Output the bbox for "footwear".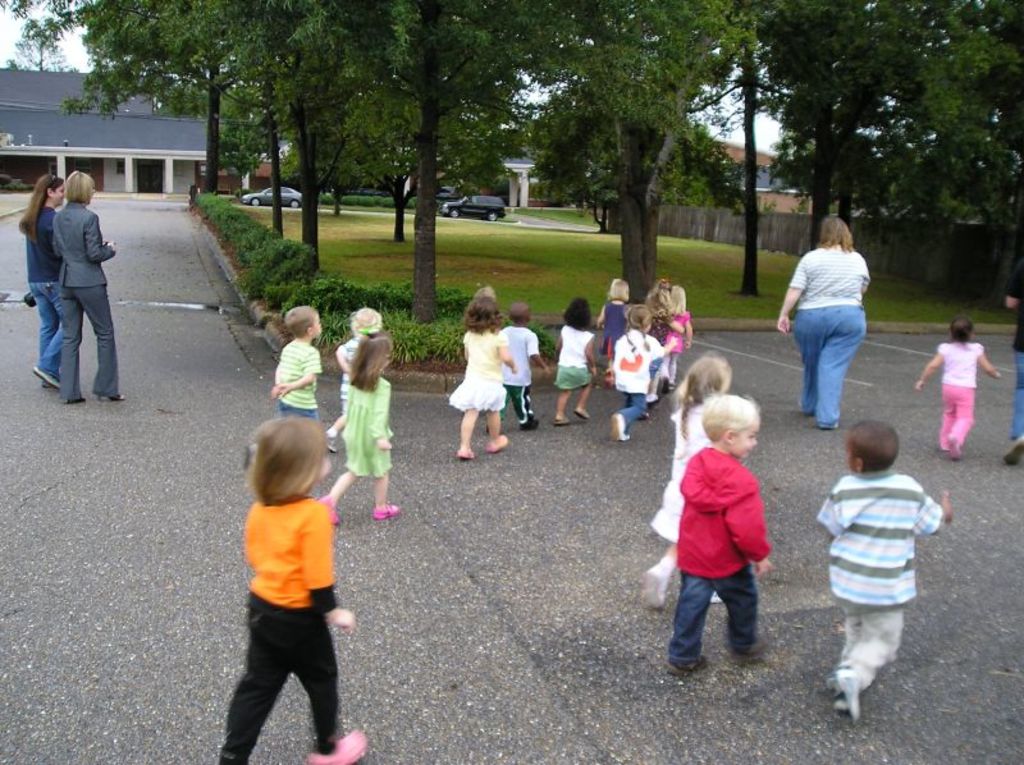
[x1=67, y1=395, x2=86, y2=407].
